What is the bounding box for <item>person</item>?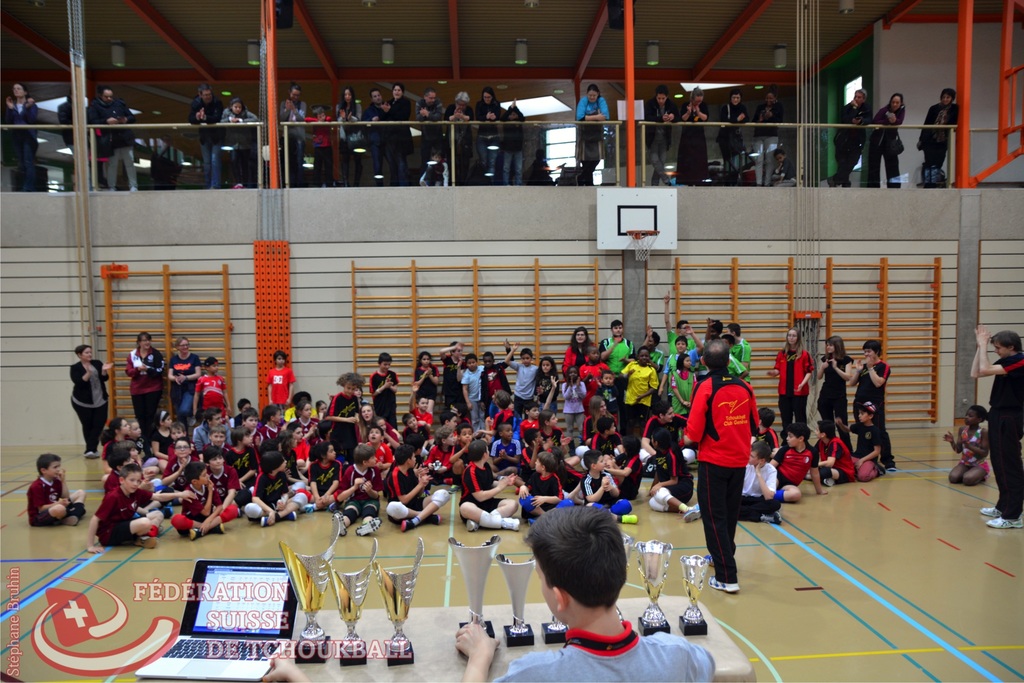
x1=163 y1=439 x2=202 y2=500.
